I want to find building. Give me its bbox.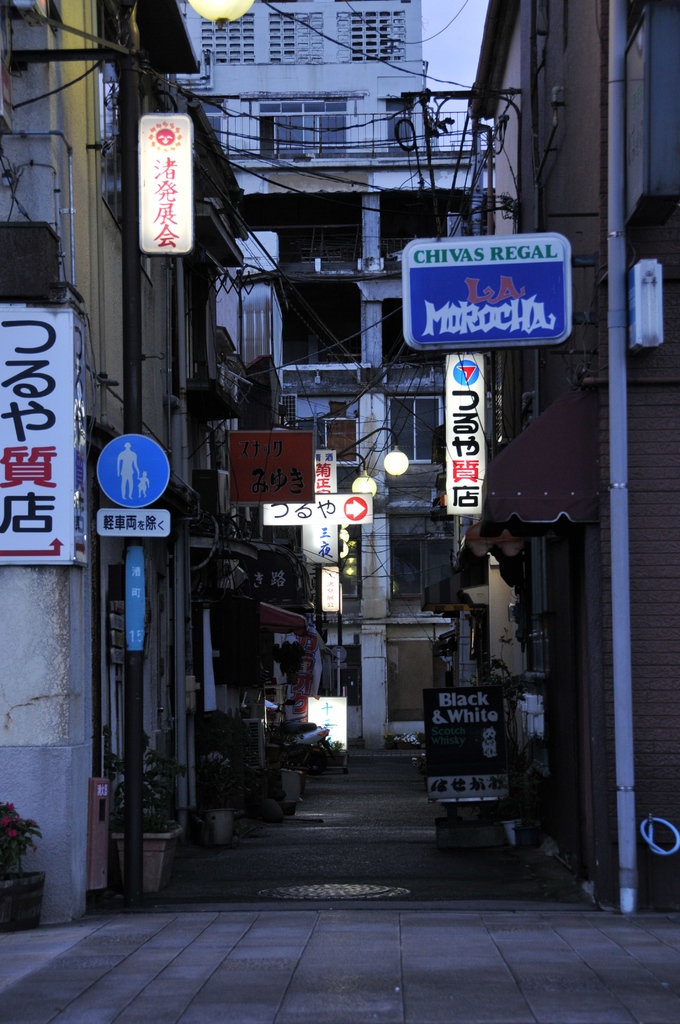
left=460, top=0, right=677, bottom=913.
